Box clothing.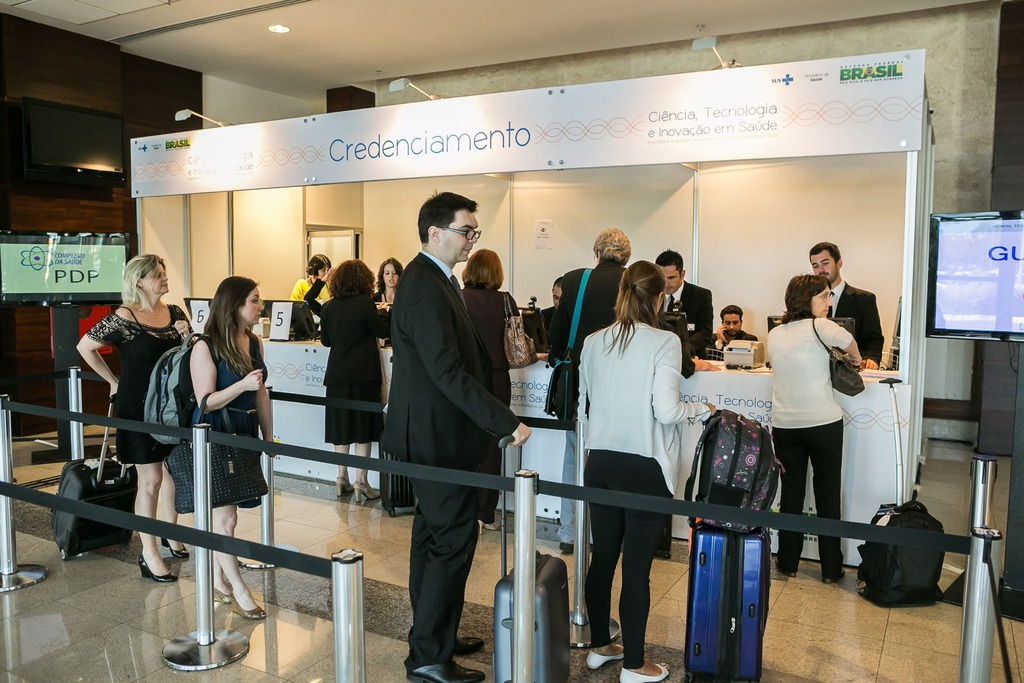
[left=706, top=329, right=760, bottom=360].
